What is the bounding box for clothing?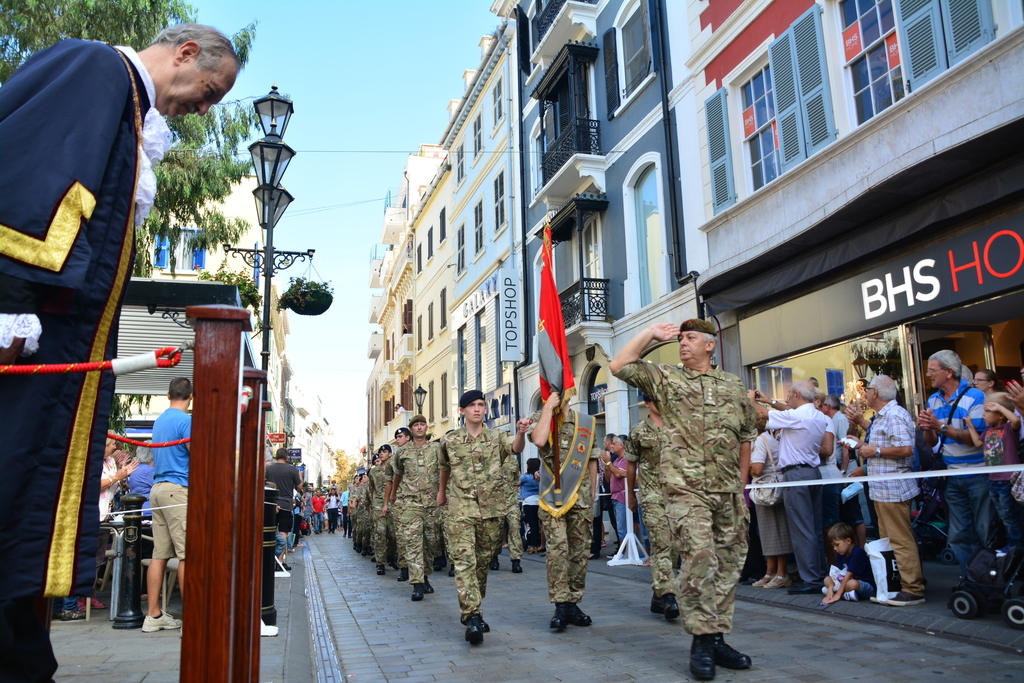
<region>147, 403, 191, 559</region>.
